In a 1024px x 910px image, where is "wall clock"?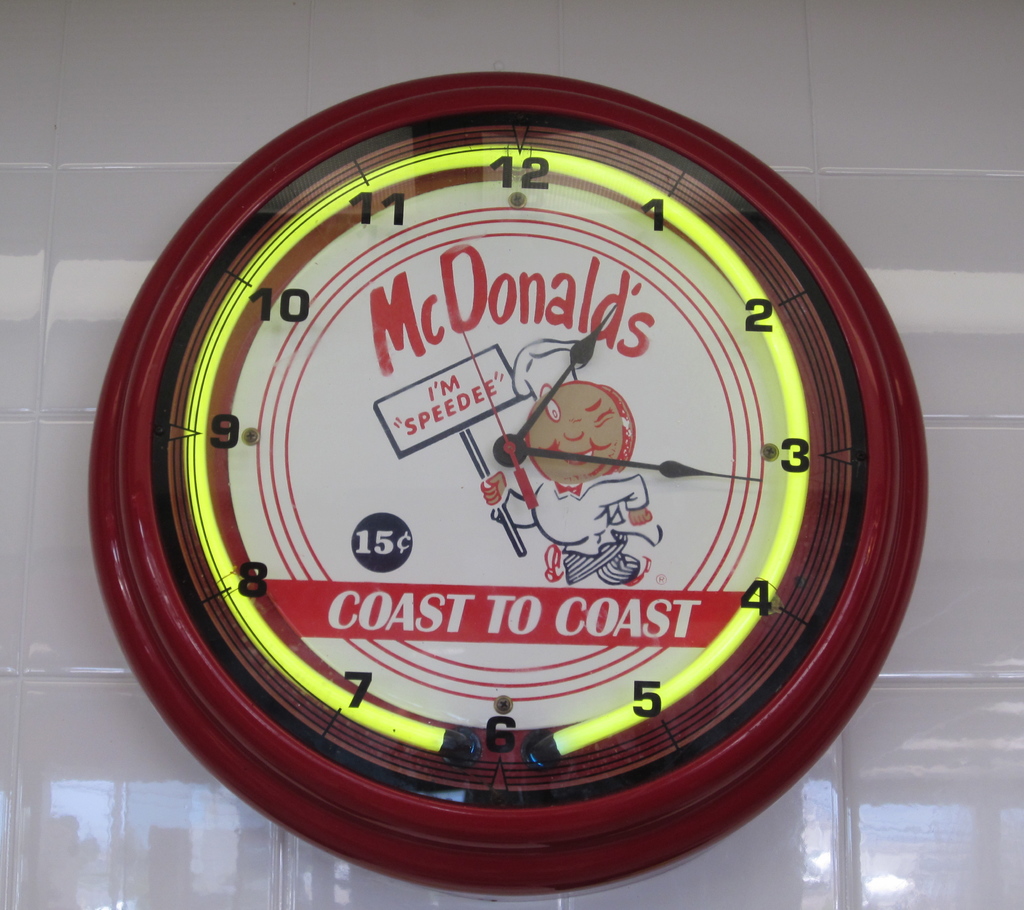
Rect(90, 69, 932, 900).
